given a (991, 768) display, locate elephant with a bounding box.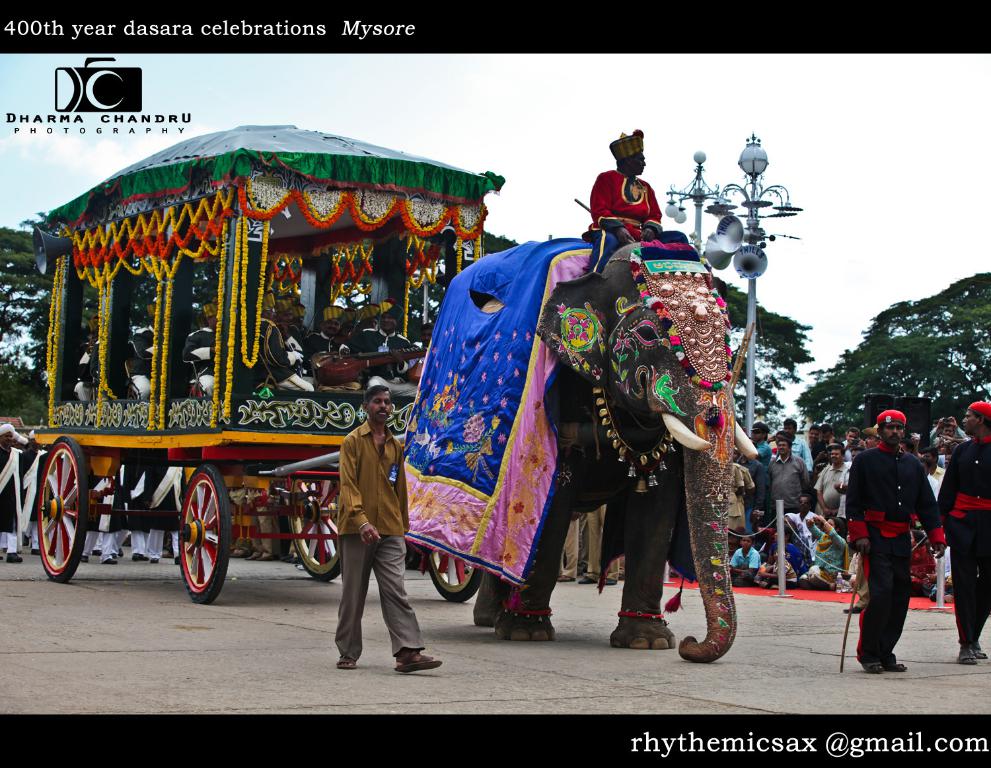
Located: Rect(377, 223, 739, 675).
